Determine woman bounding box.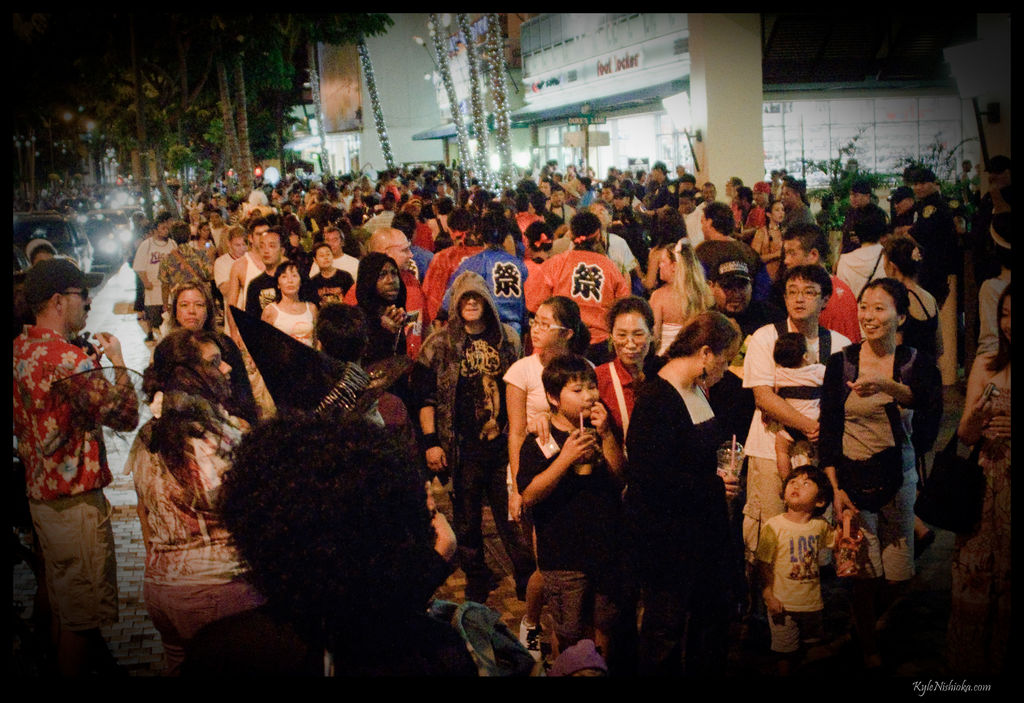
Determined: 122, 329, 256, 652.
